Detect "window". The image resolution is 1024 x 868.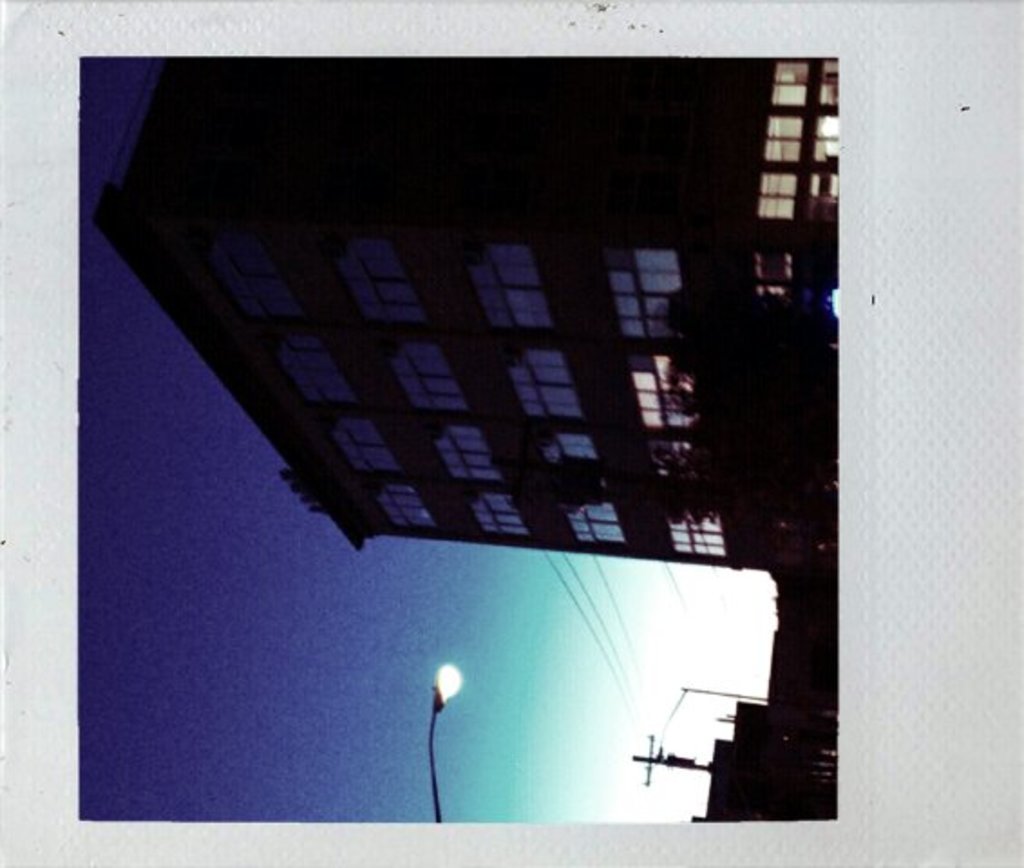
bbox=(333, 231, 429, 331).
